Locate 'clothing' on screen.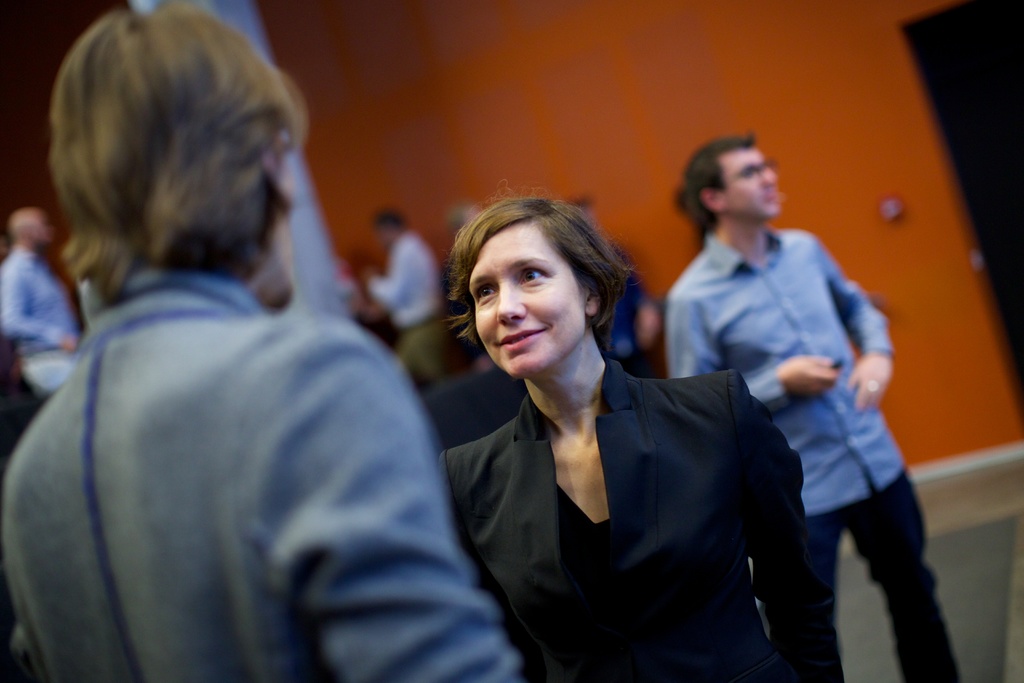
On screen at [436, 300, 827, 682].
